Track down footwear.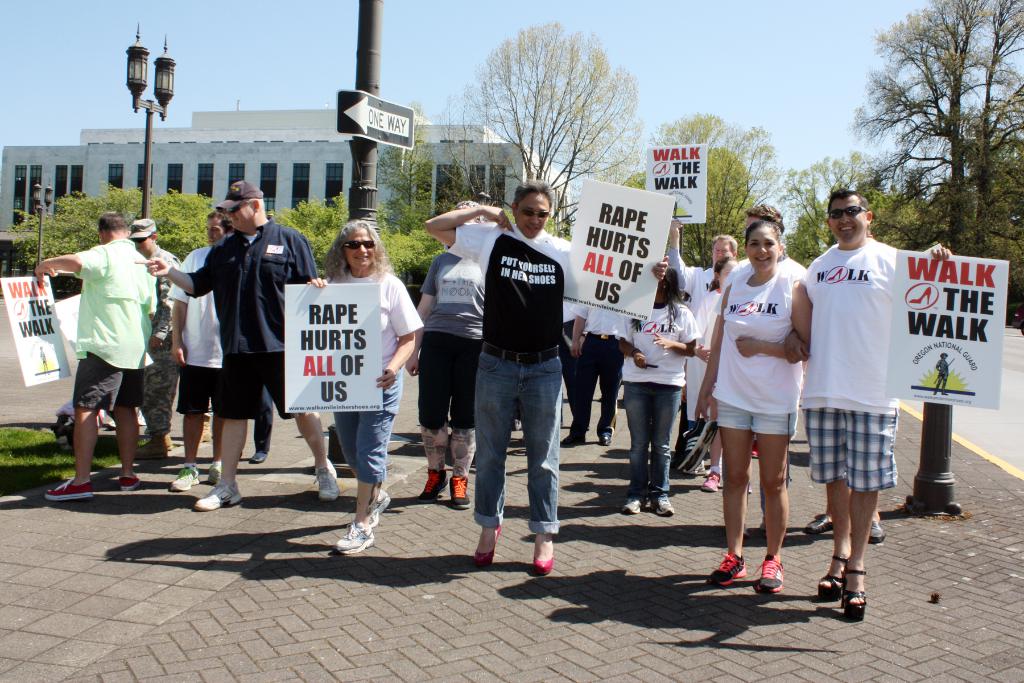
Tracked to bbox=(164, 433, 175, 450).
